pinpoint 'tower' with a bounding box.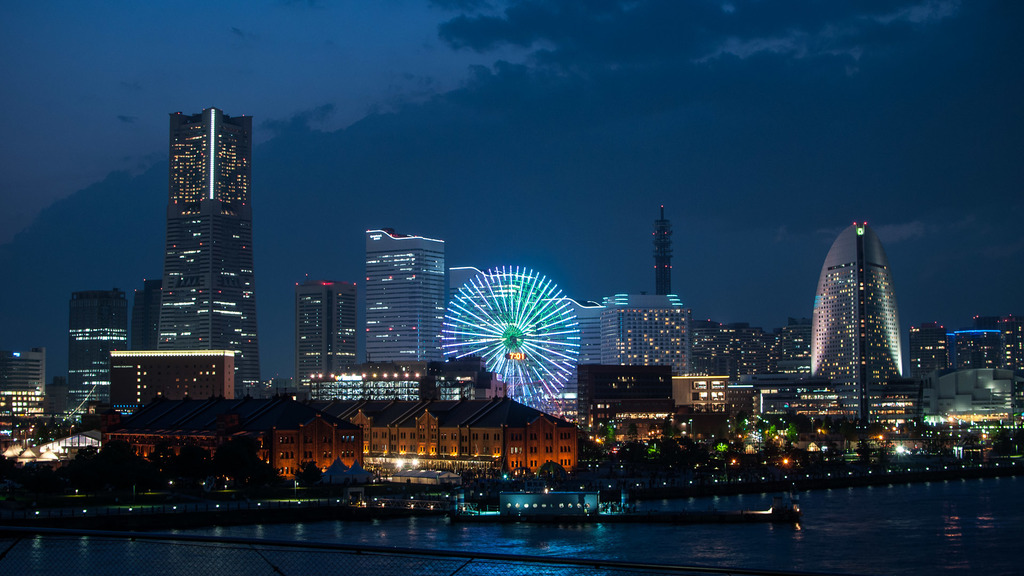
Rect(614, 282, 695, 373).
